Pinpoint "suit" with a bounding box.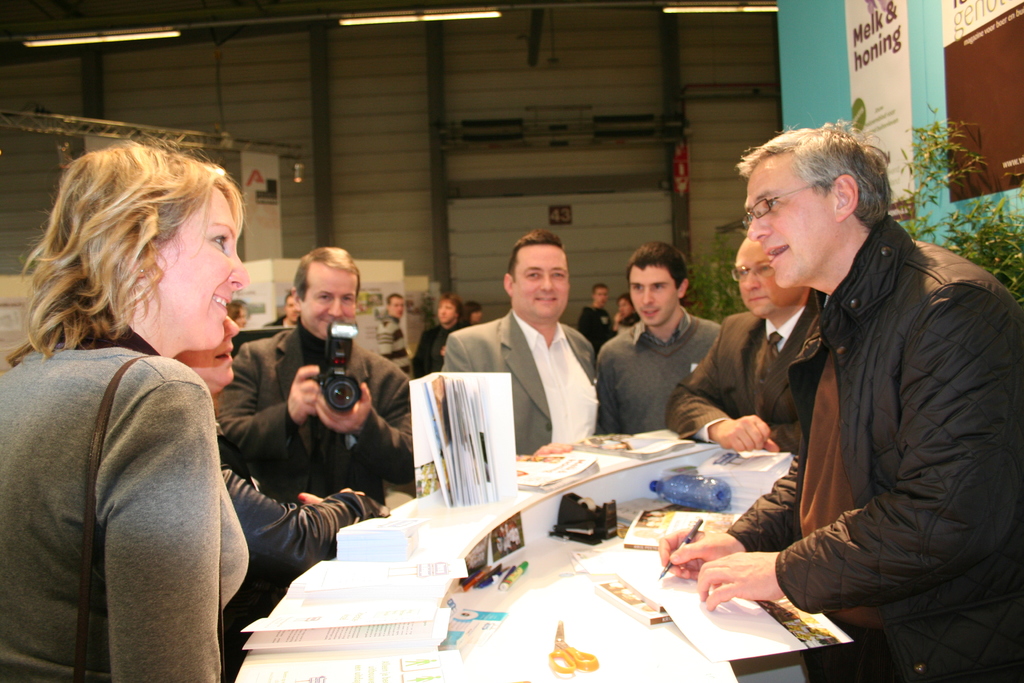
pyautogui.locateOnScreen(429, 273, 625, 450).
